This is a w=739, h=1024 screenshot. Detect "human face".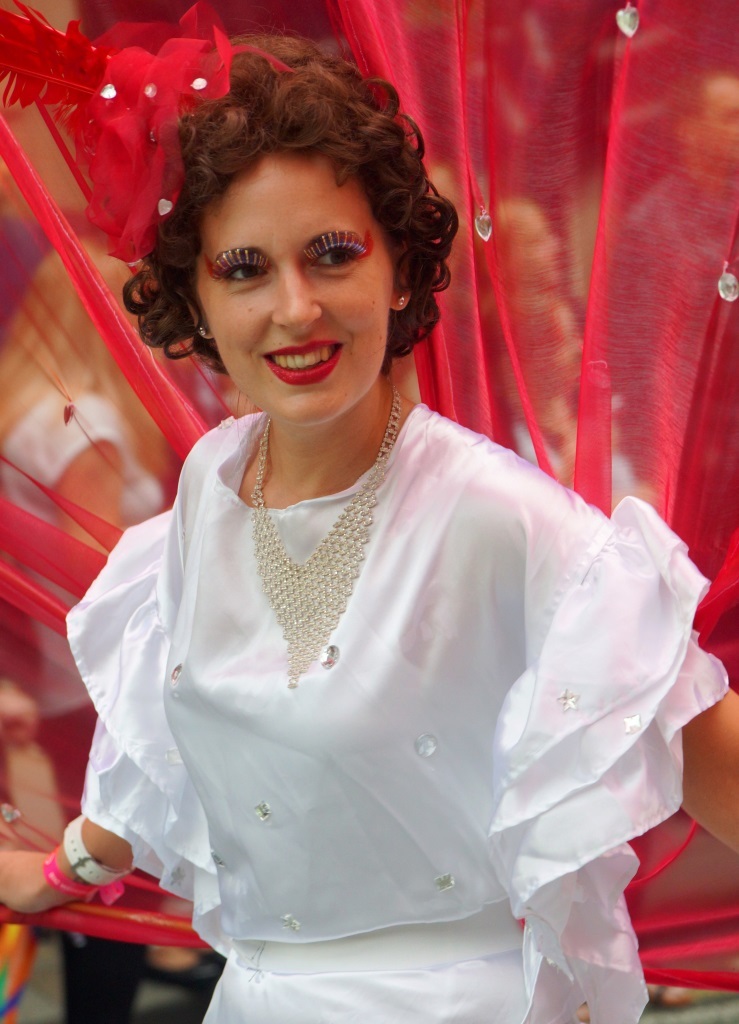
locate(178, 162, 412, 416).
